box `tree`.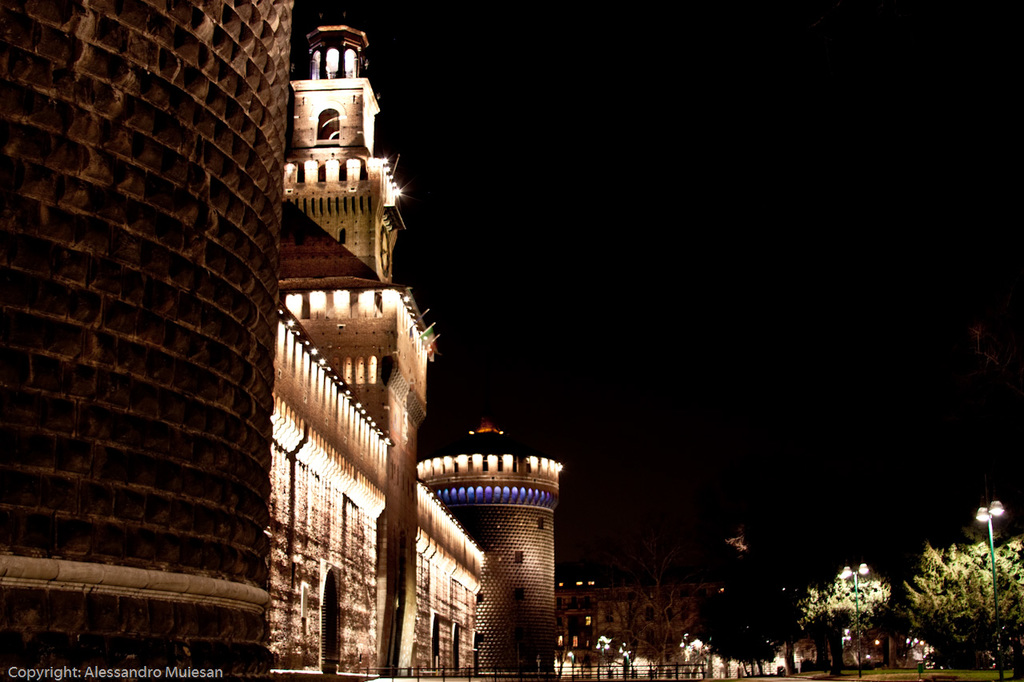
795:565:883:671.
